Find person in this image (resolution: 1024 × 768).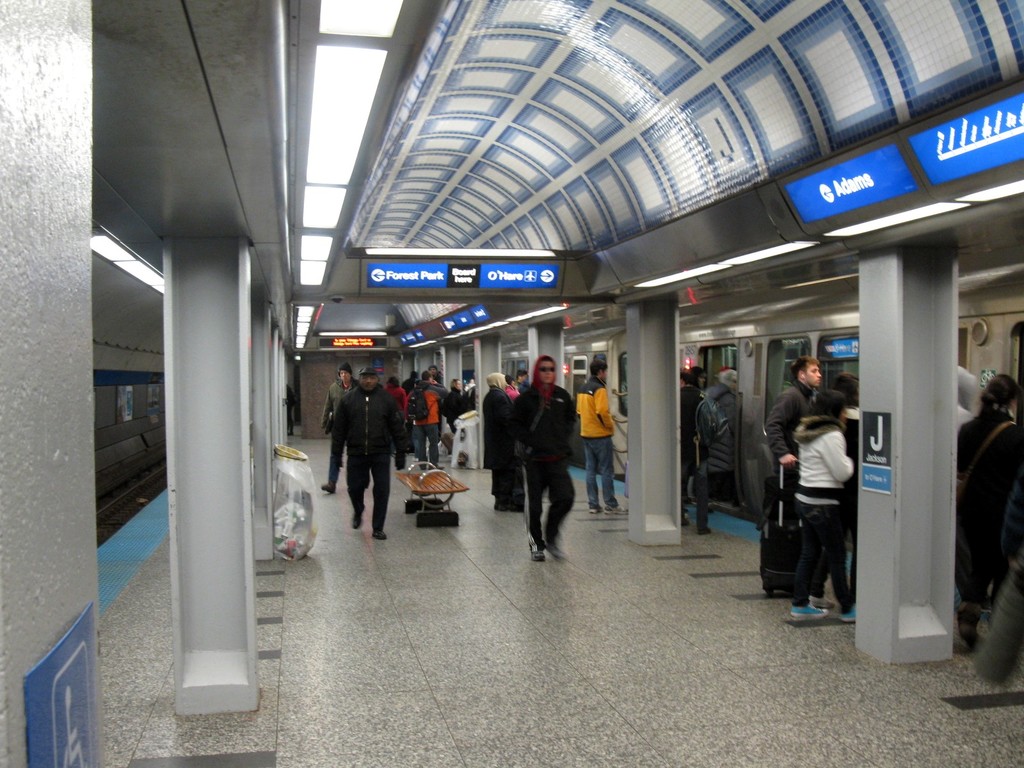
rect(317, 364, 364, 497).
